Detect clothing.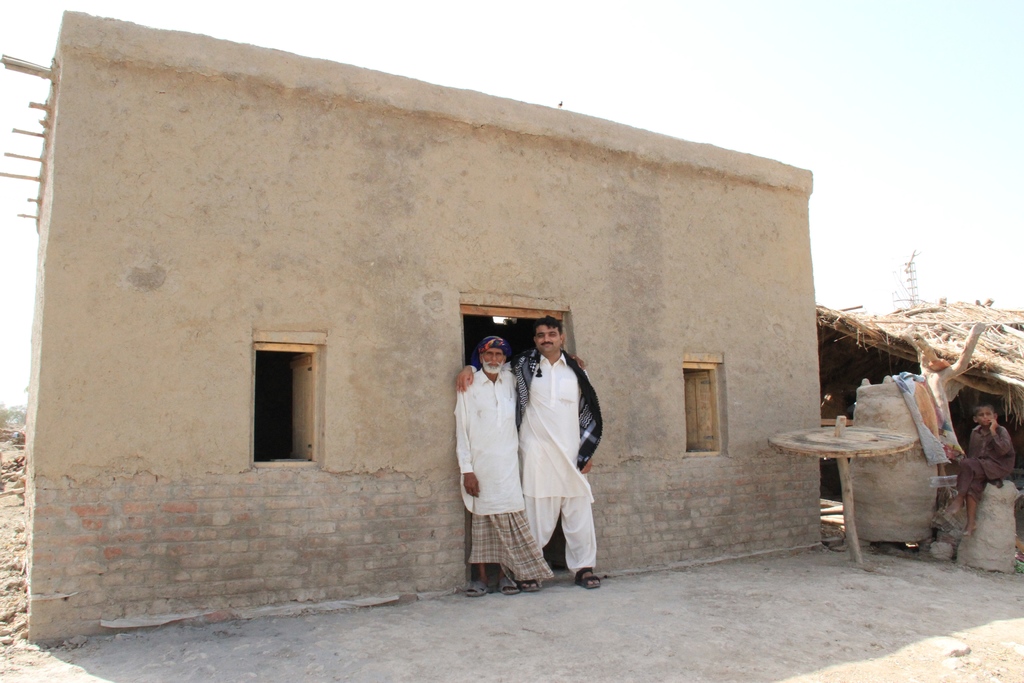
Detected at left=471, top=346, right=605, bottom=572.
